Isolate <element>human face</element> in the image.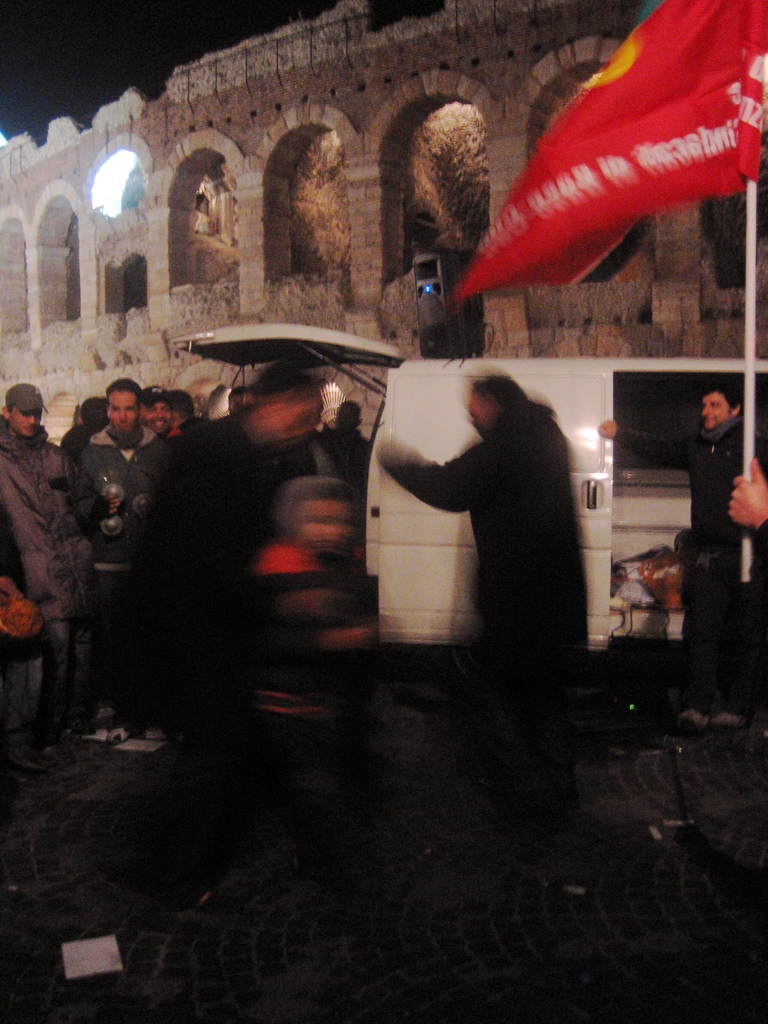
Isolated region: x1=106 y1=393 x2=136 y2=435.
